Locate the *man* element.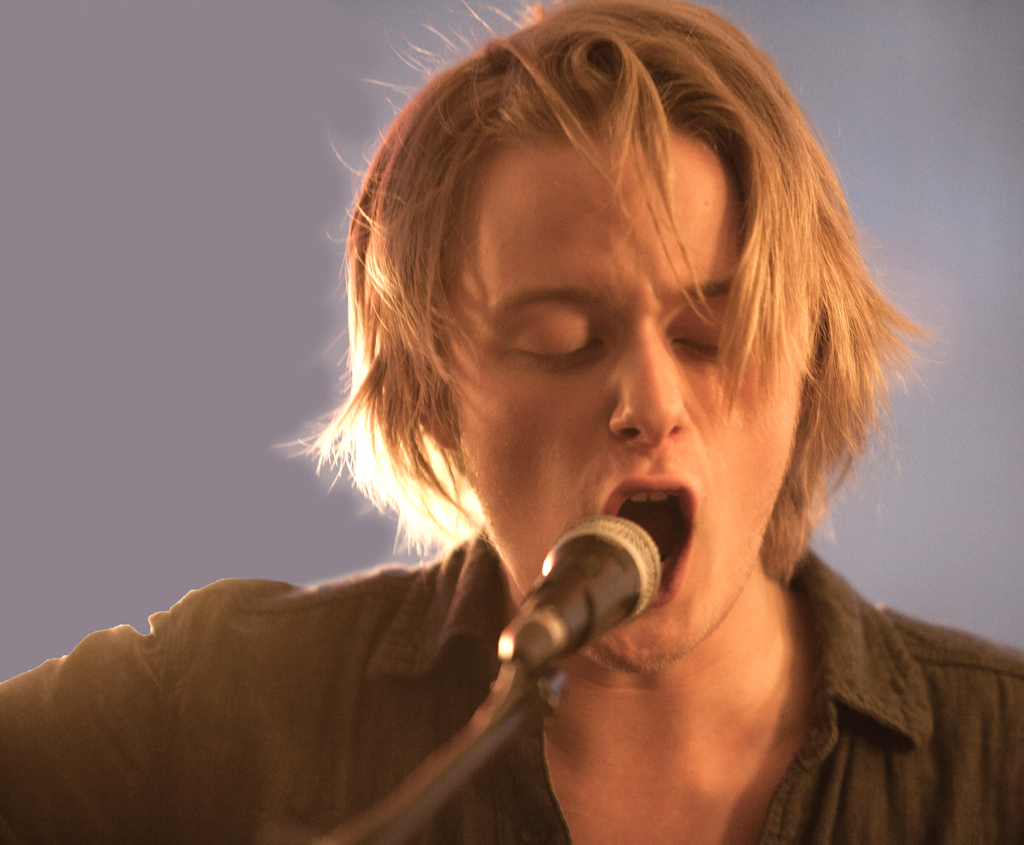
Element bbox: box=[0, 0, 1023, 844].
